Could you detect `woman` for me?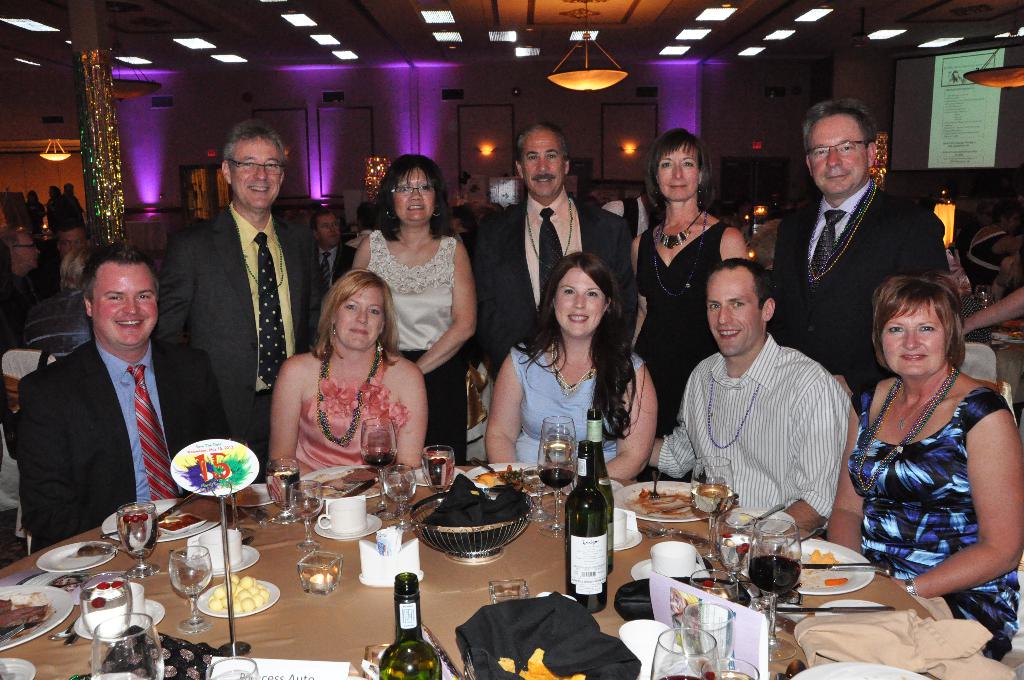
Detection result: BBox(349, 154, 479, 462).
